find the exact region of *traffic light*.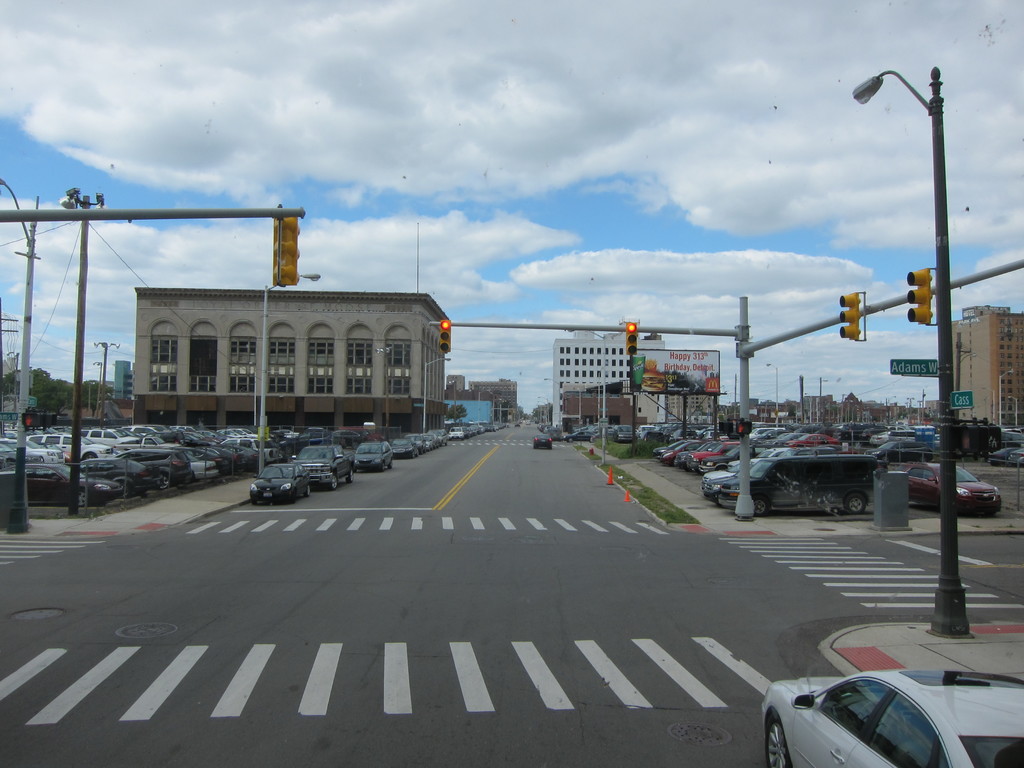
Exact region: BBox(625, 323, 637, 355).
